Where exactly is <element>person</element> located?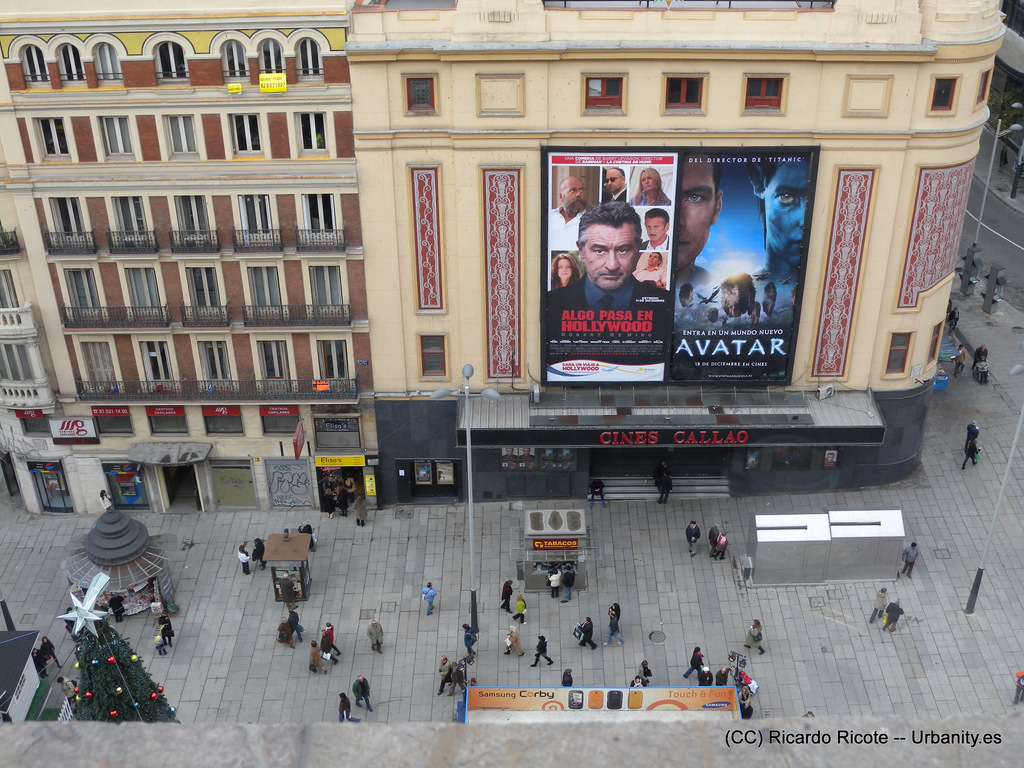
Its bounding box is box=[684, 519, 701, 557].
